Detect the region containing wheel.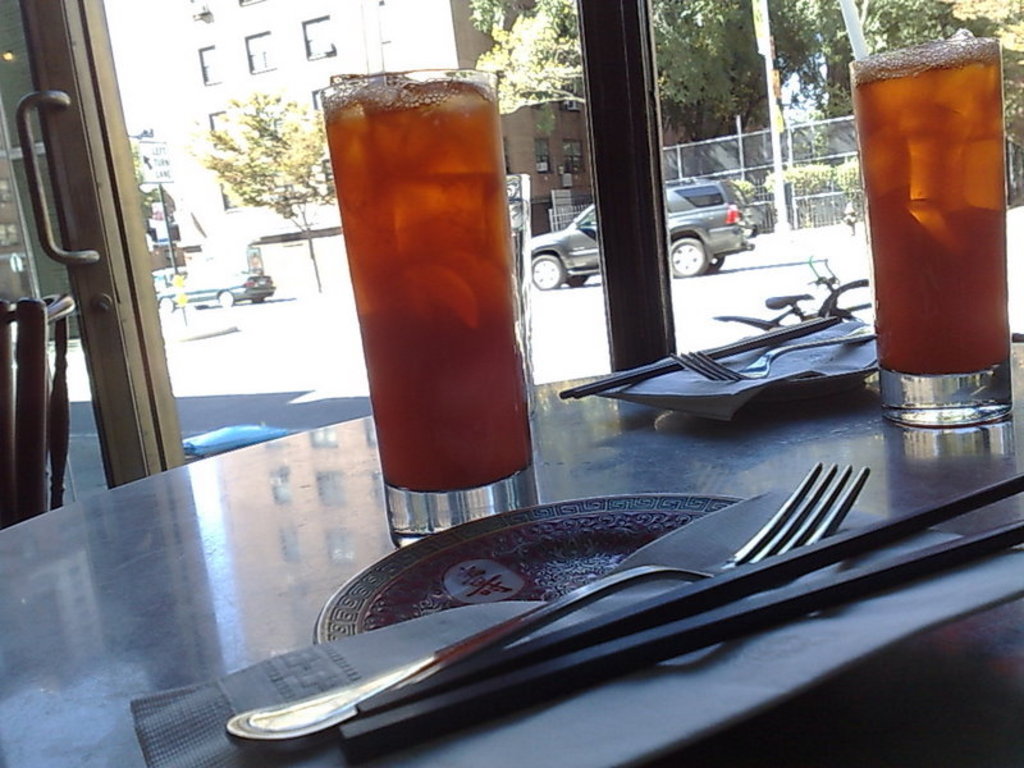
{"left": 667, "top": 237, "right": 716, "bottom": 274}.
